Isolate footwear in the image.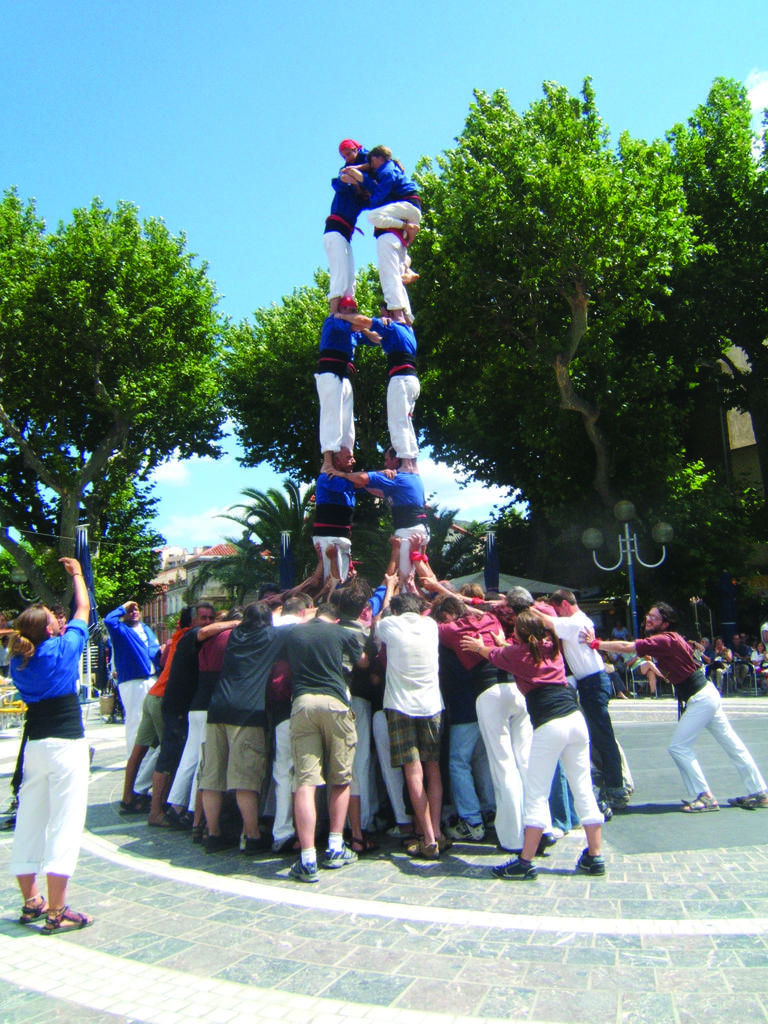
Isolated region: region(463, 818, 484, 846).
